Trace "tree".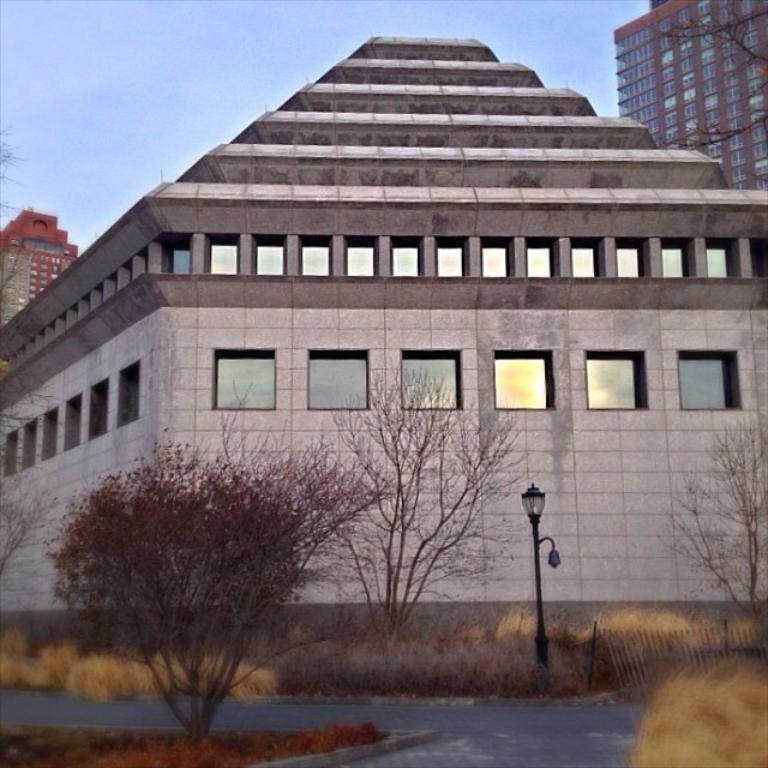
Traced to 46:432:362:726.
